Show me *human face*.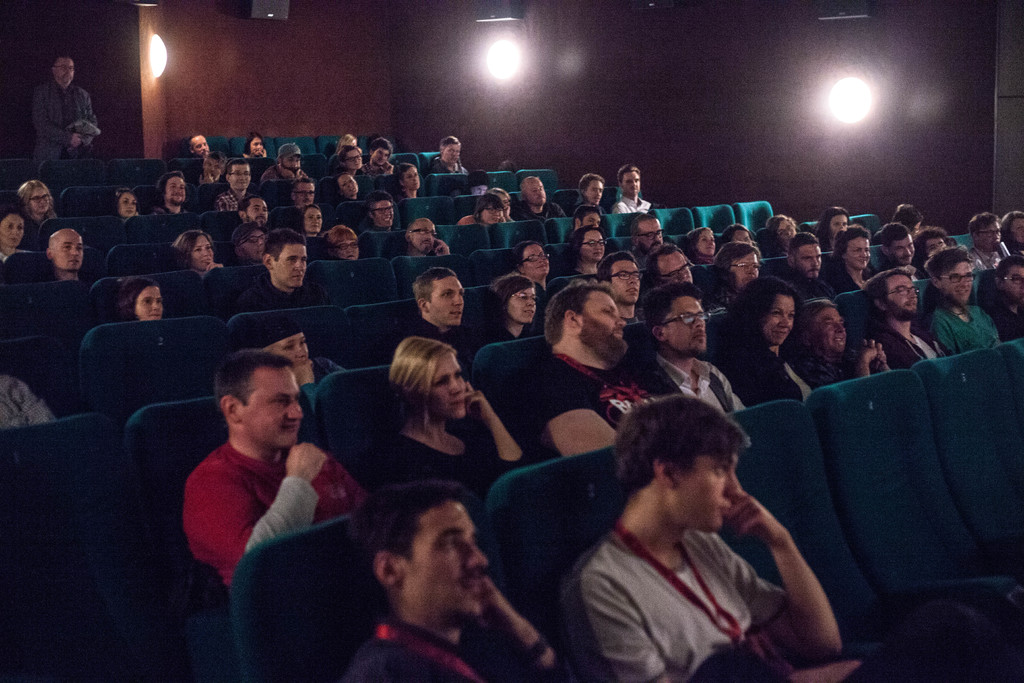
*human face* is here: 943 254 982 299.
